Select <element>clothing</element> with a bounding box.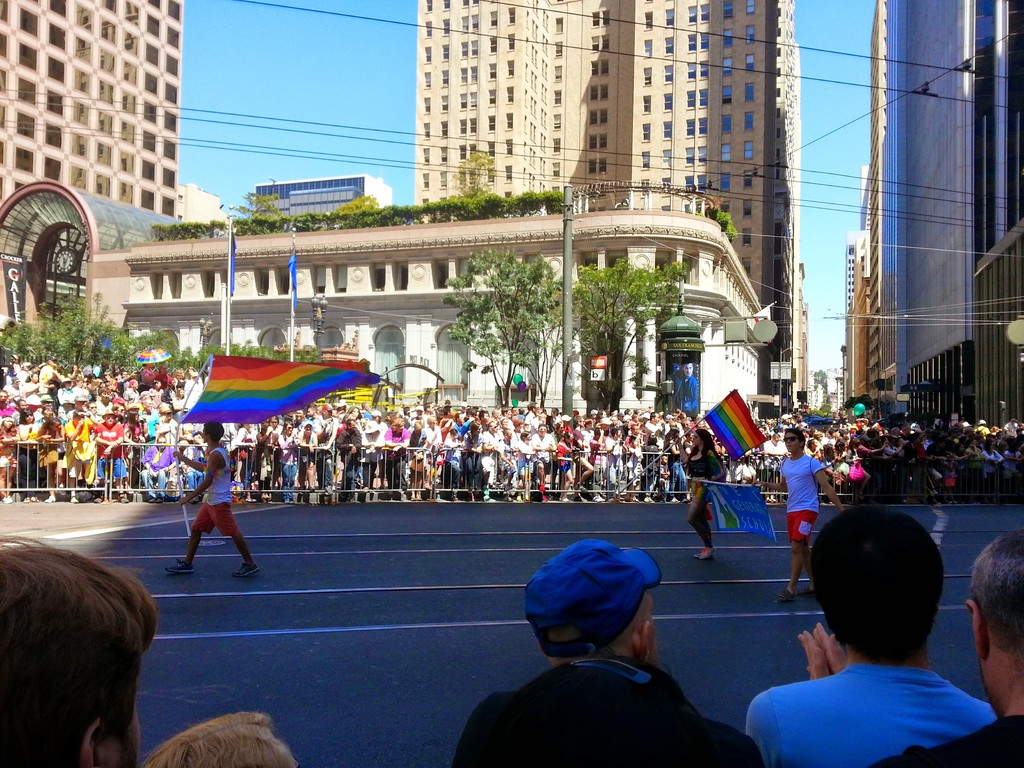
region(677, 452, 729, 544).
